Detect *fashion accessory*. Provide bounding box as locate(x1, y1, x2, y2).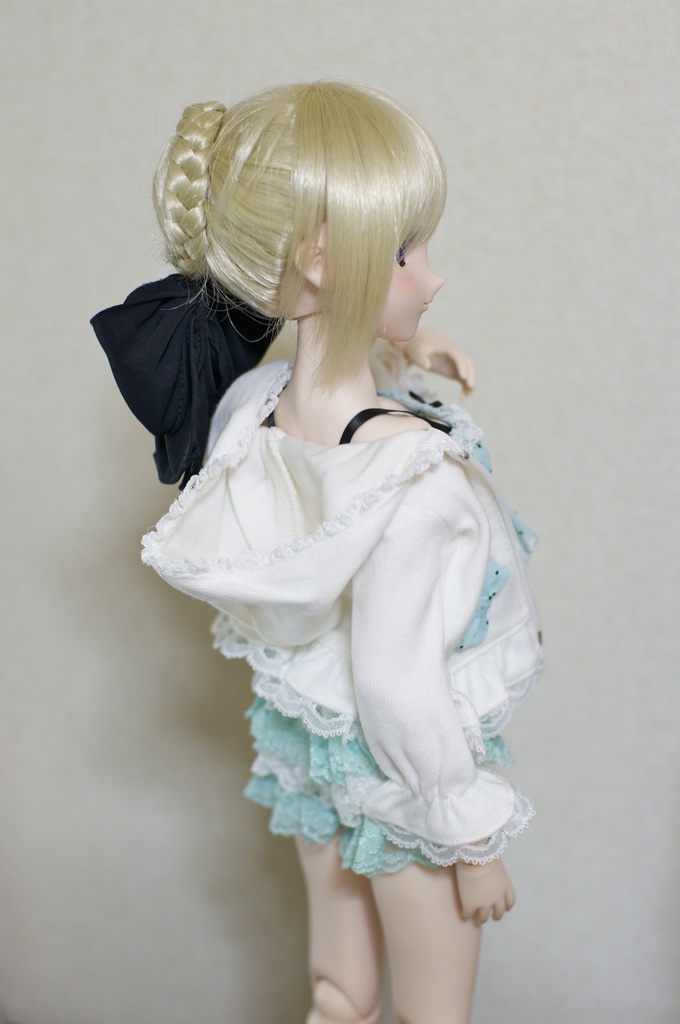
locate(85, 260, 296, 499).
